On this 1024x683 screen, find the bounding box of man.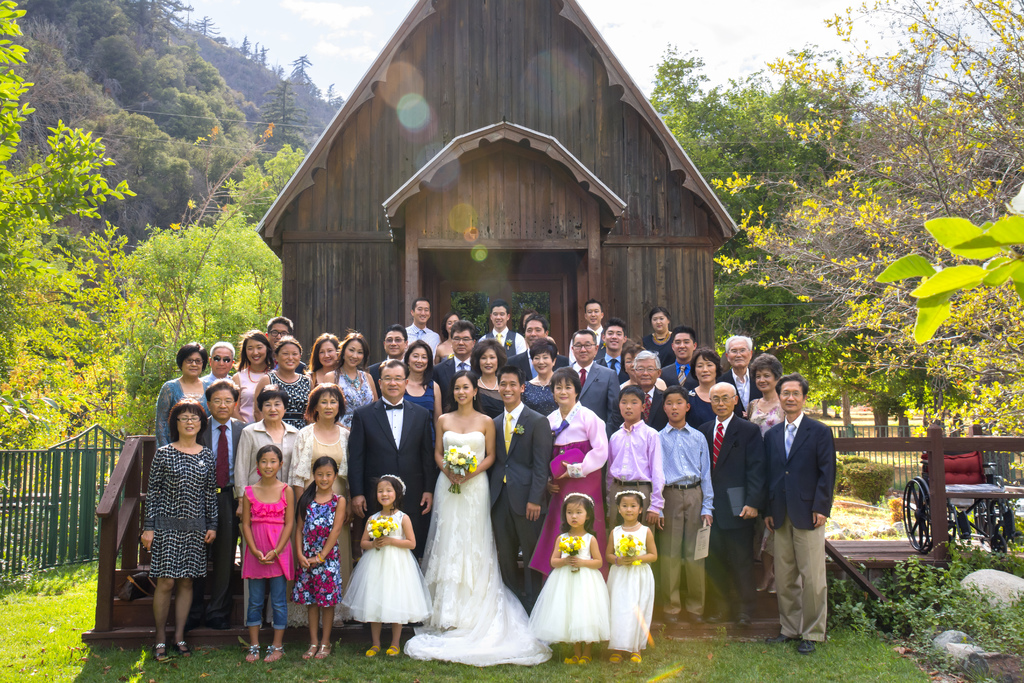
Bounding box: region(632, 356, 669, 434).
